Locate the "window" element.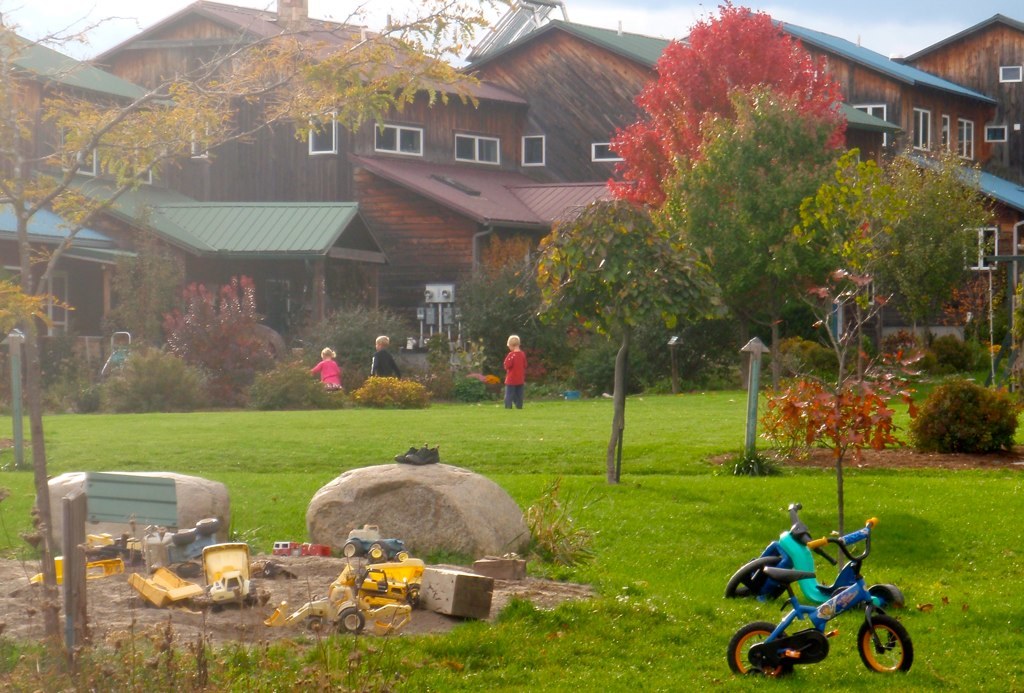
Element bbox: x1=963 y1=229 x2=993 y2=271.
